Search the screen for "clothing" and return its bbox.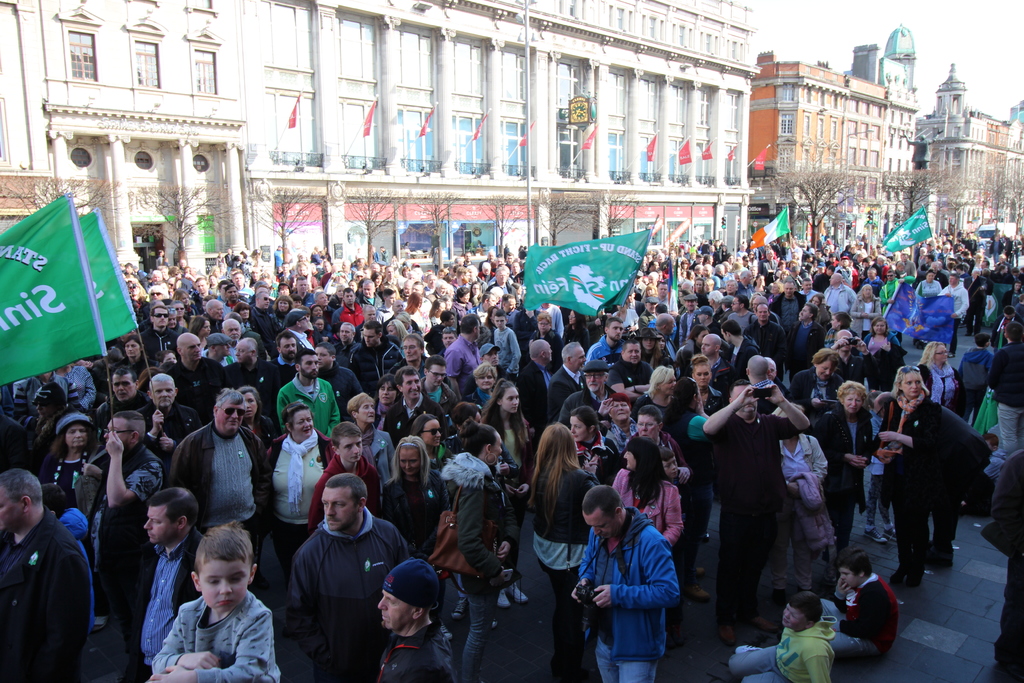
Found: (490, 429, 532, 587).
